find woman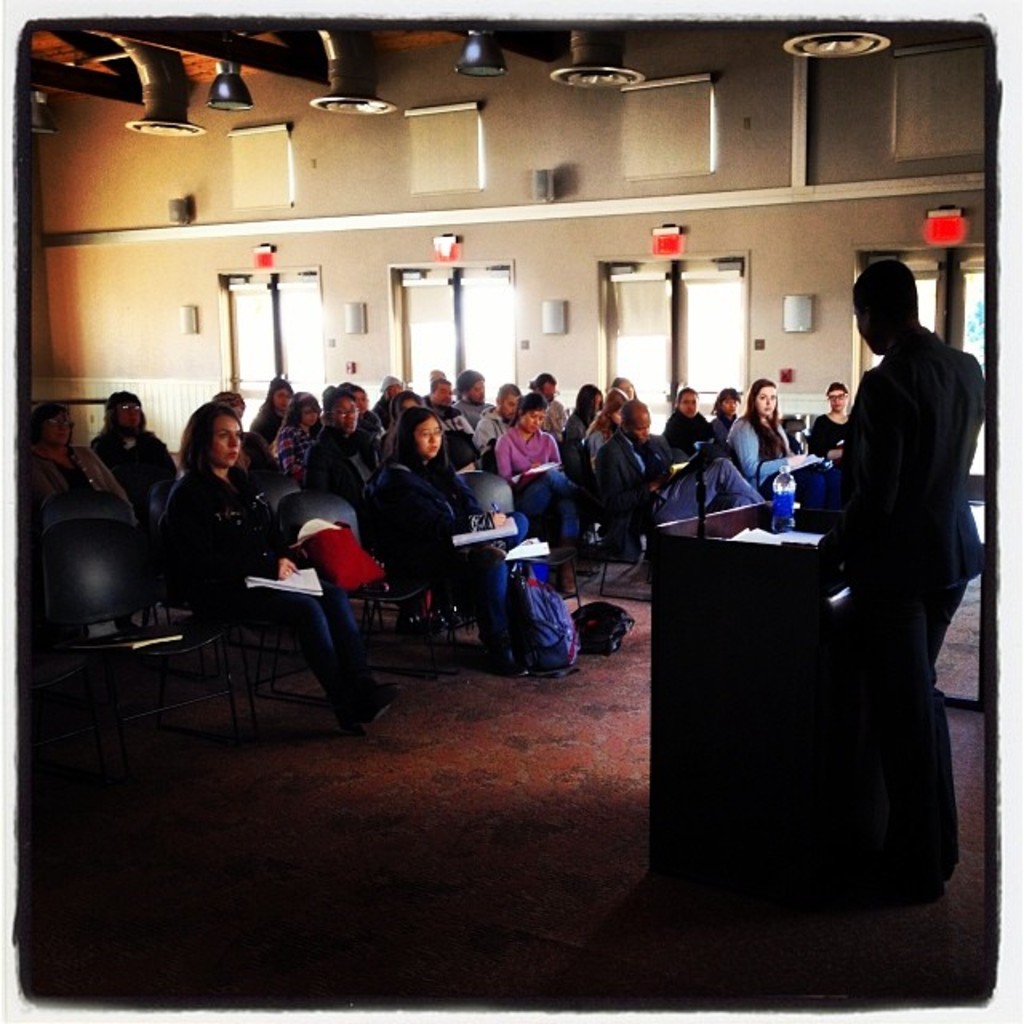
box(488, 394, 584, 531)
